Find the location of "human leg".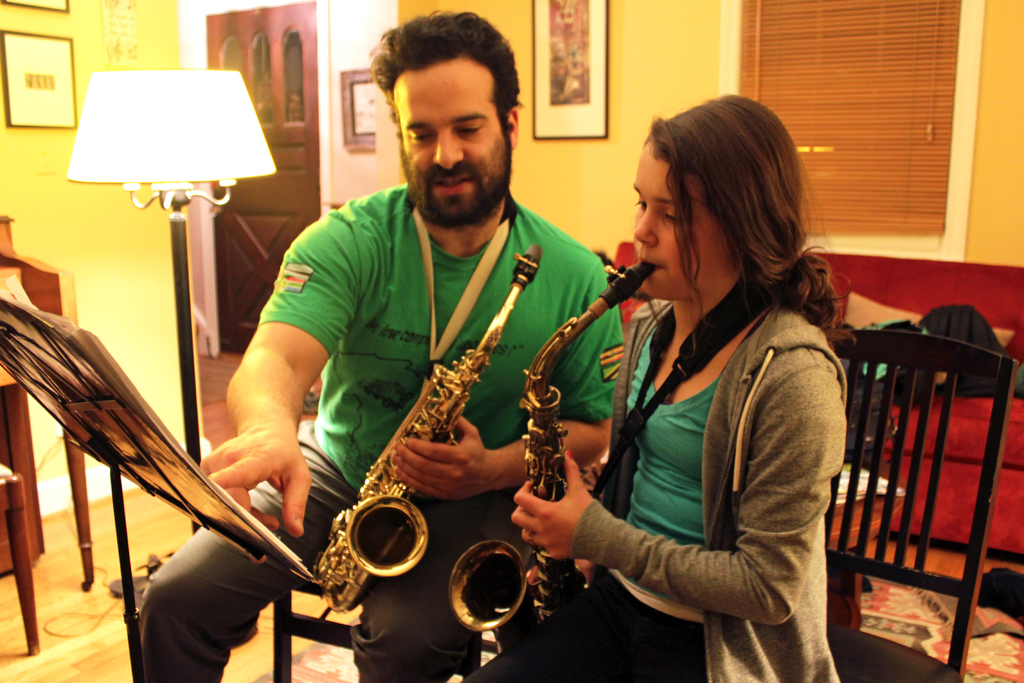
Location: box(458, 580, 691, 680).
